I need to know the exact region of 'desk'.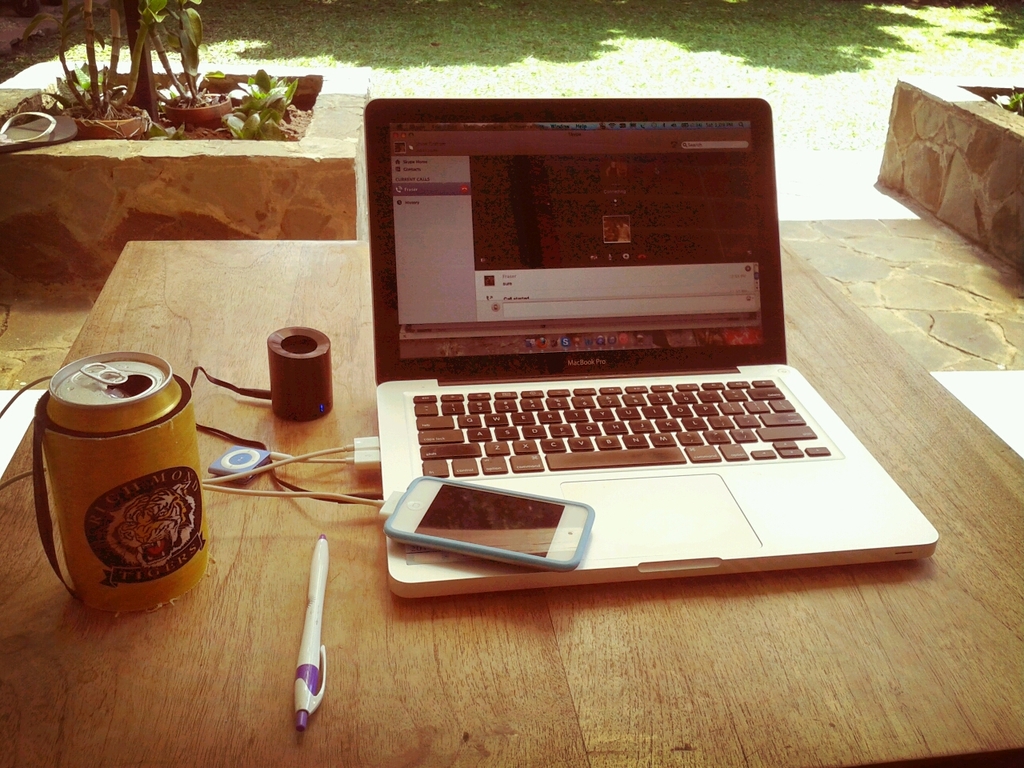
Region: [x1=0, y1=238, x2=1023, y2=767].
